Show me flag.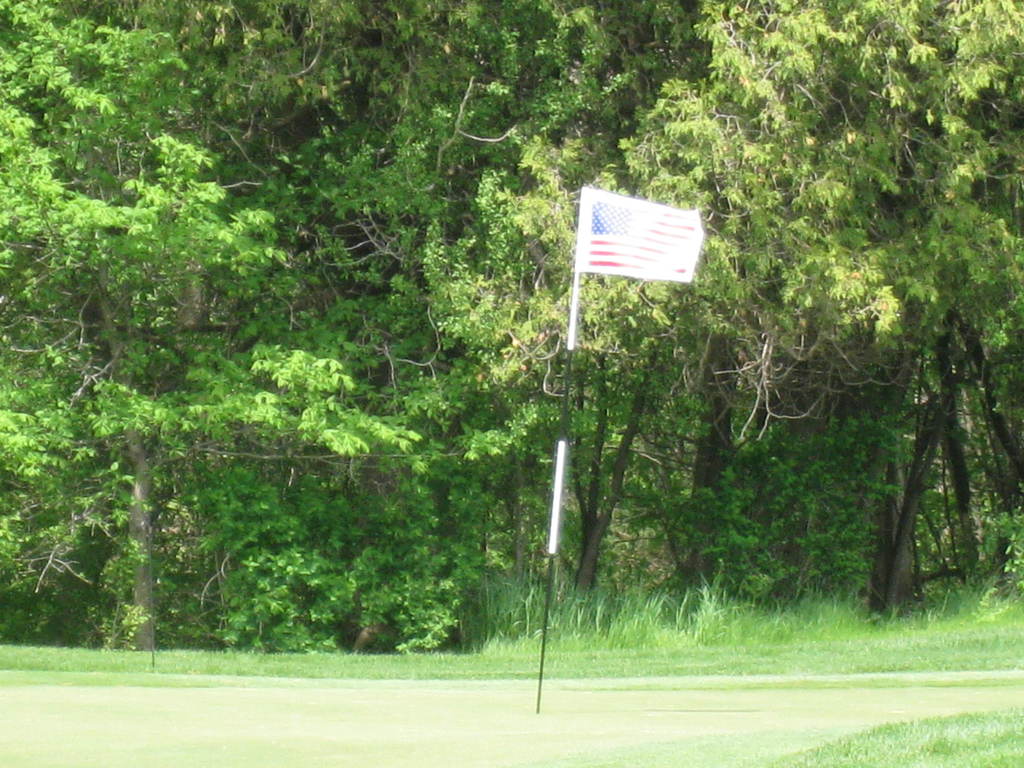
flag is here: 570:197:713:306.
